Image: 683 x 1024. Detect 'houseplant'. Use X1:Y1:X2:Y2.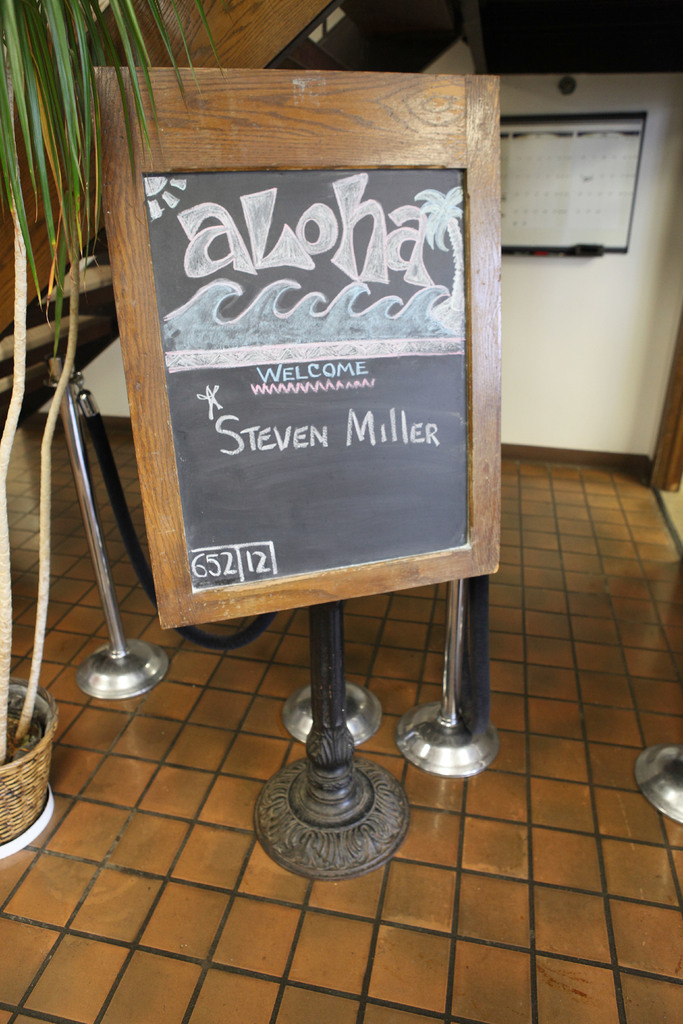
0:0:195:856.
